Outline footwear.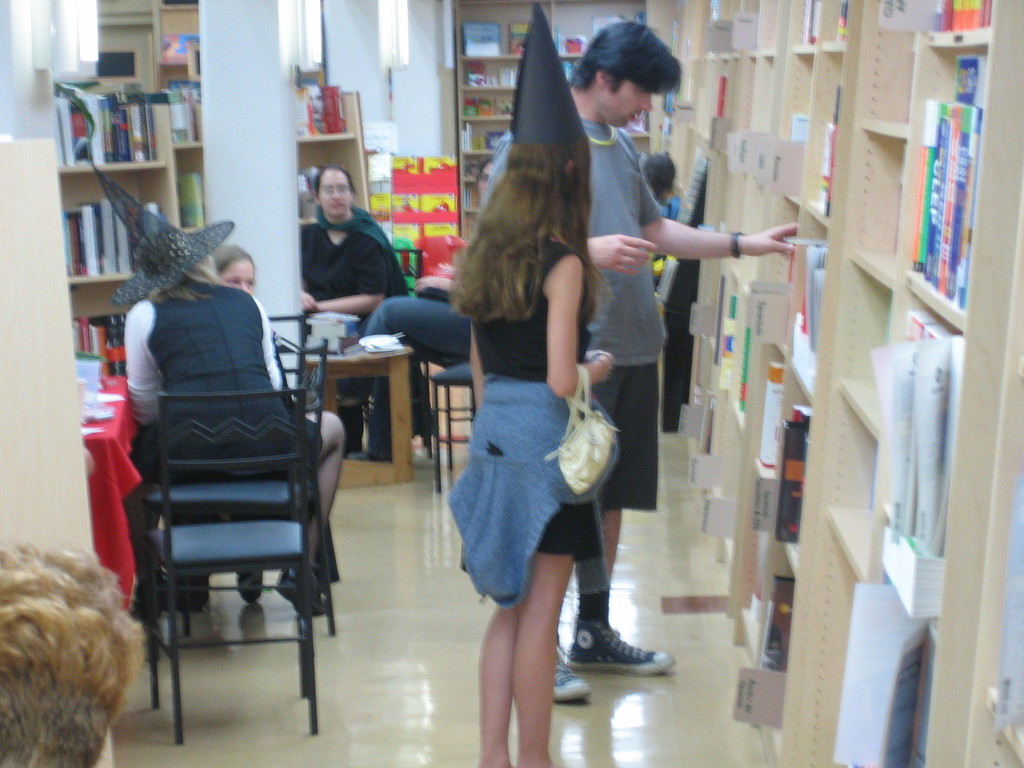
Outline: x1=235, y1=567, x2=260, y2=607.
